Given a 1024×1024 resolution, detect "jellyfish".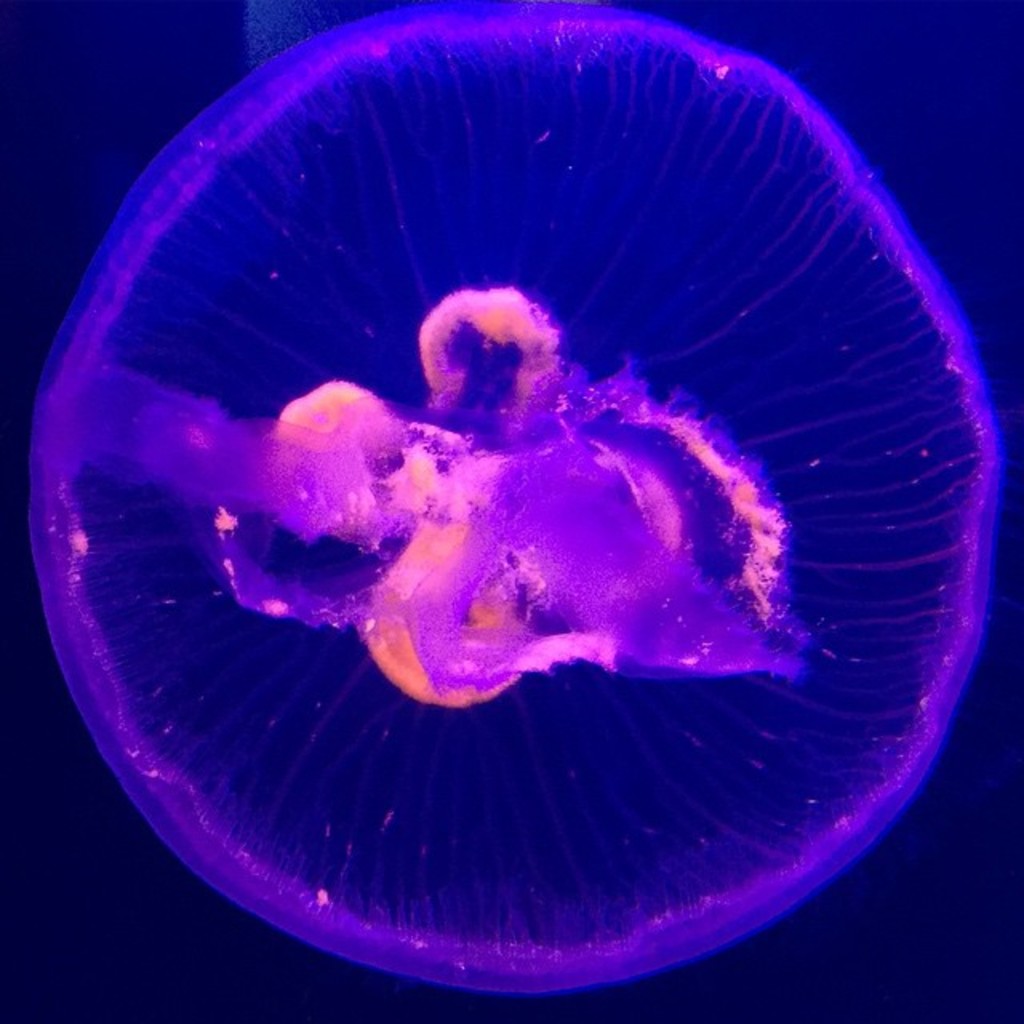
43/8/1023/976.
